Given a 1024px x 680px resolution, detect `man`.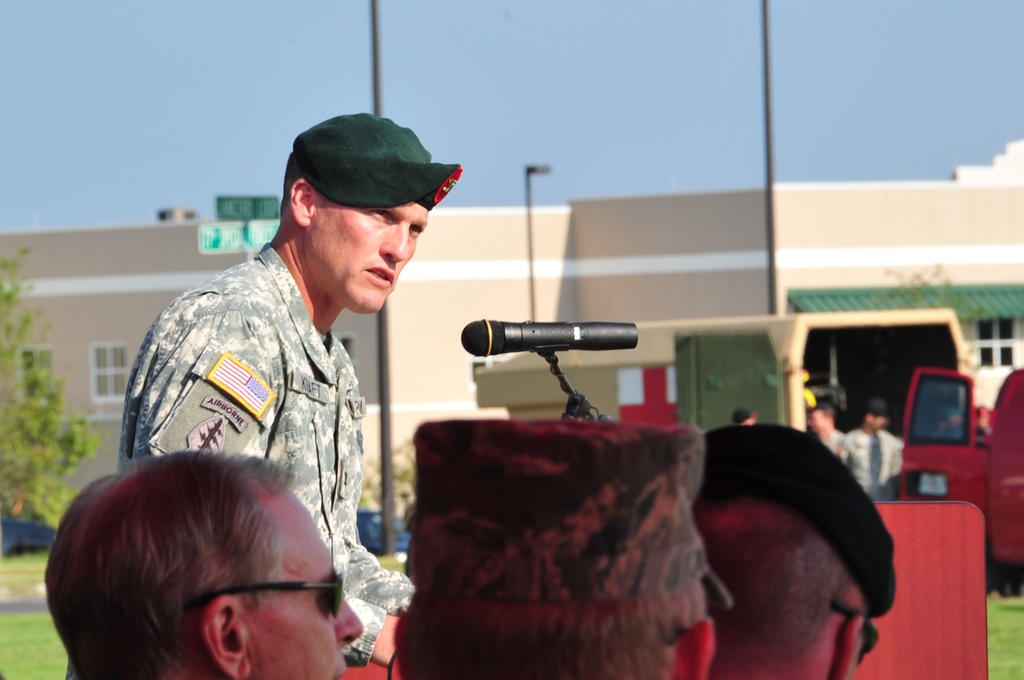
[387,417,721,679].
